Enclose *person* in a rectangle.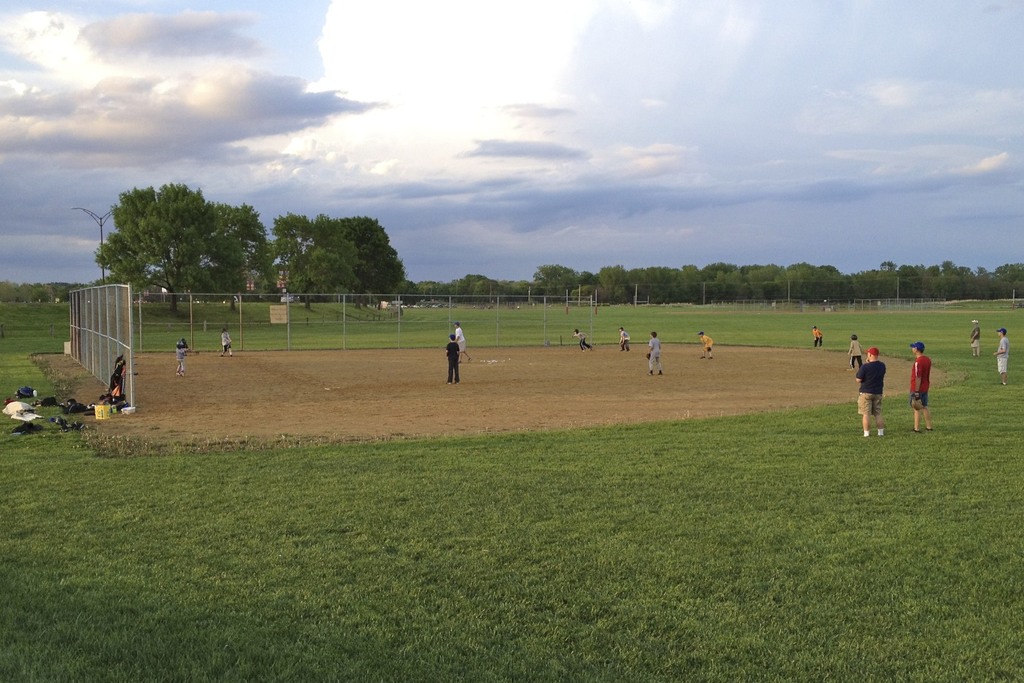
(x1=179, y1=335, x2=191, y2=375).
